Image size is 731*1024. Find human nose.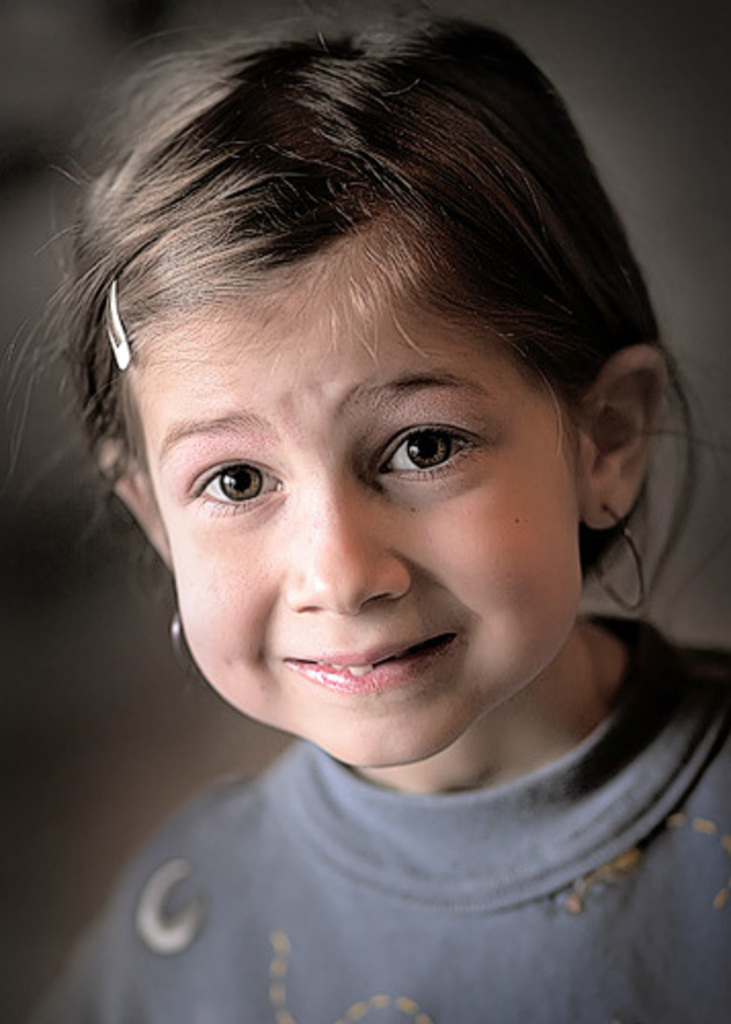
pyautogui.locateOnScreen(272, 467, 410, 612).
